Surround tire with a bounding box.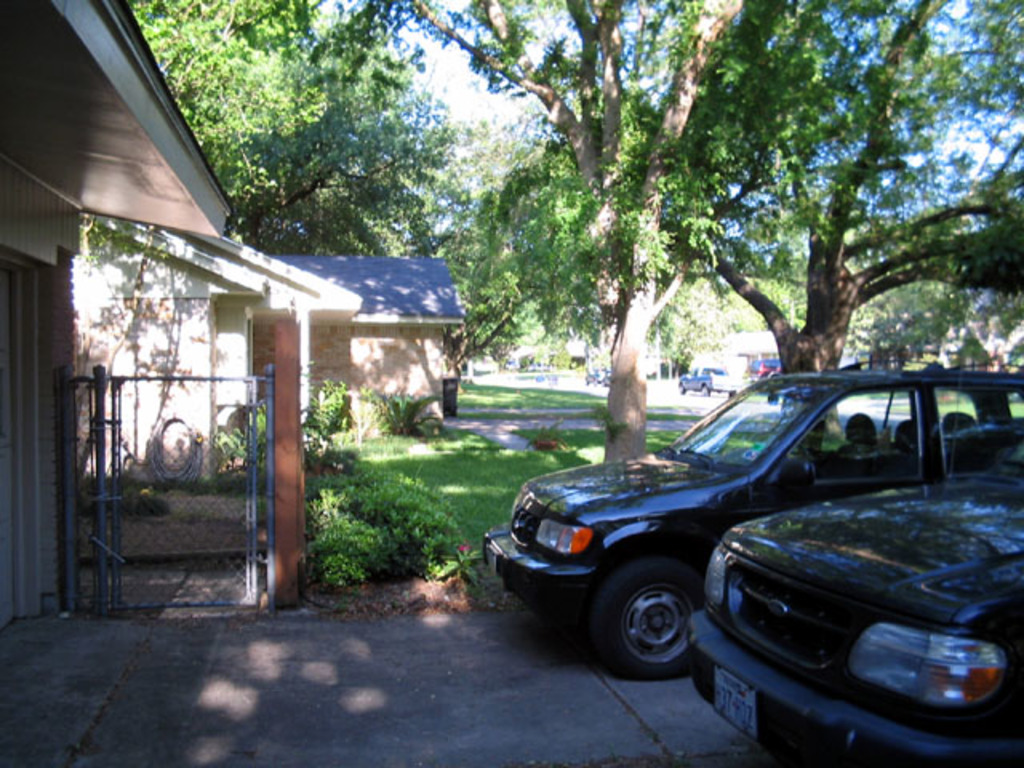
584,550,709,680.
